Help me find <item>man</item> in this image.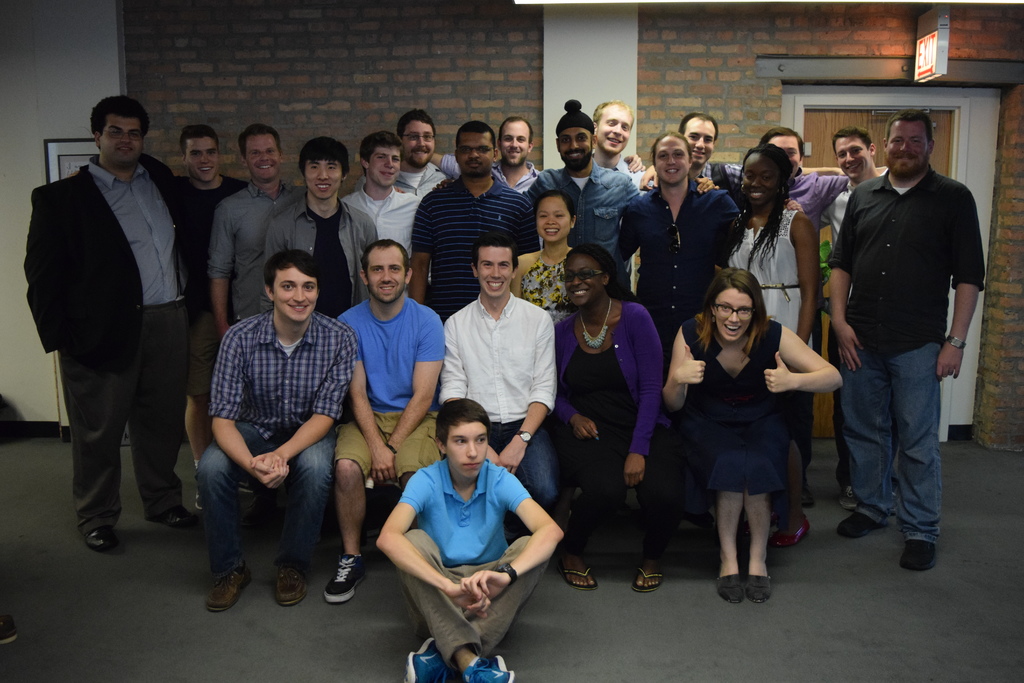
Found it: 72,123,251,516.
